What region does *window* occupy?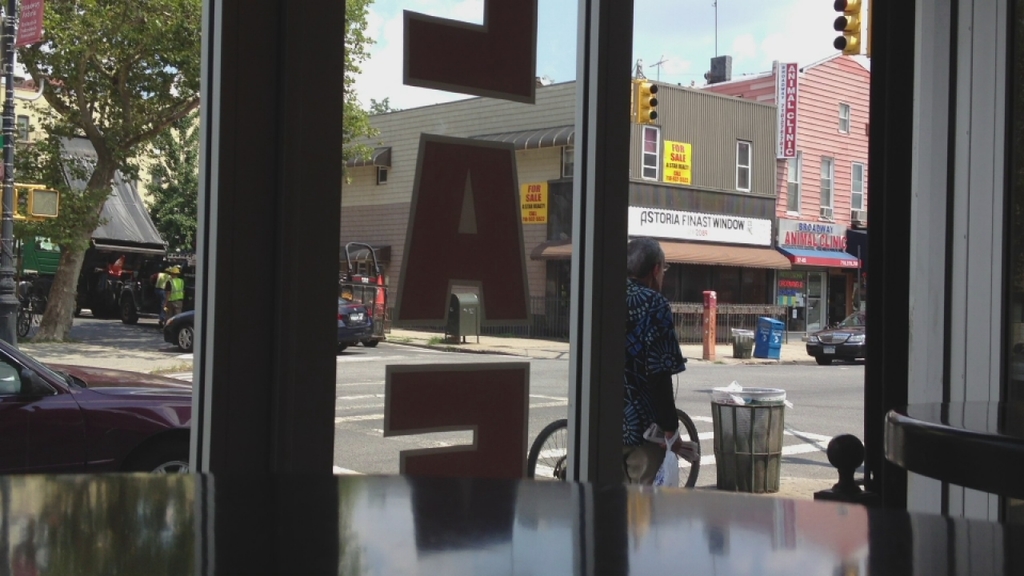
[left=638, top=122, right=662, bottom=181].
